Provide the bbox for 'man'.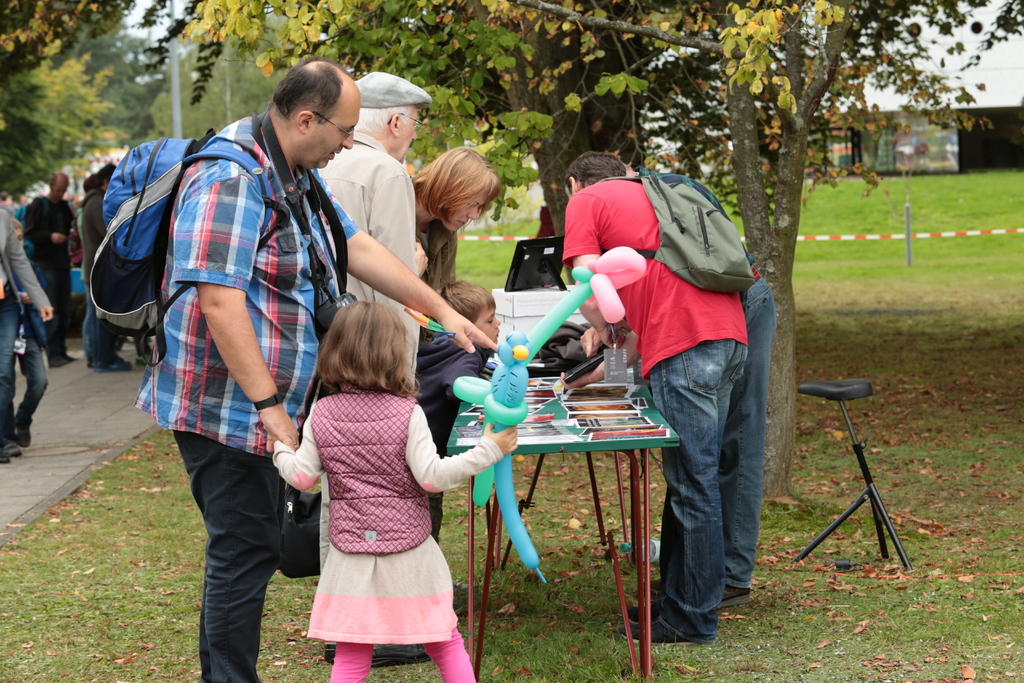
(316,69,433,658).
